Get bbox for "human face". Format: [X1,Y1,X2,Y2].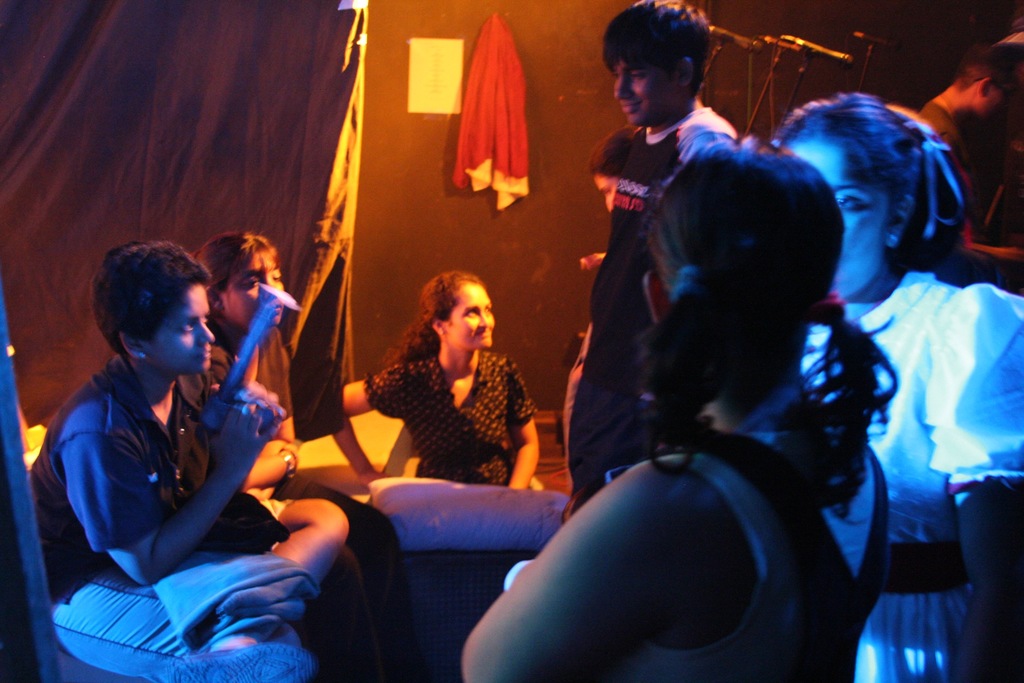
[222,250,285,329].
